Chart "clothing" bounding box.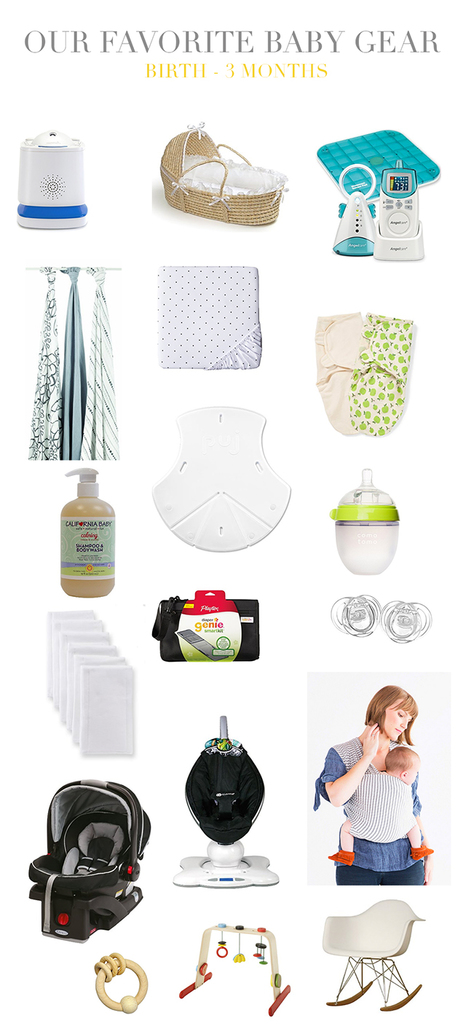
Charted: region(326, 743, 400, 881).
